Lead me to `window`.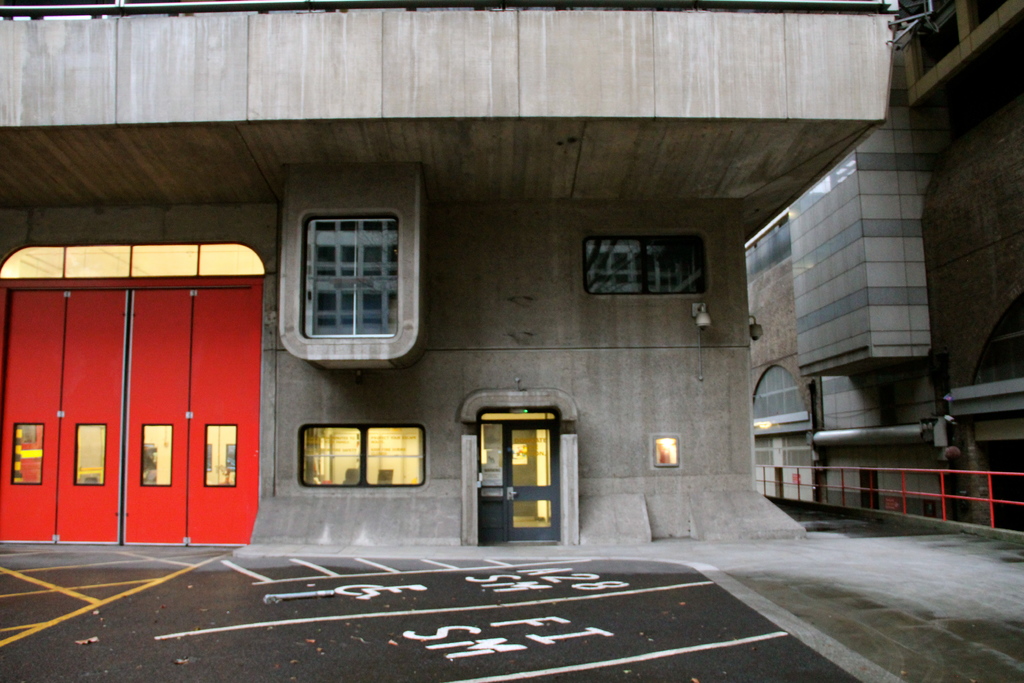
Lead to rect(581, 227, 709, 295).
